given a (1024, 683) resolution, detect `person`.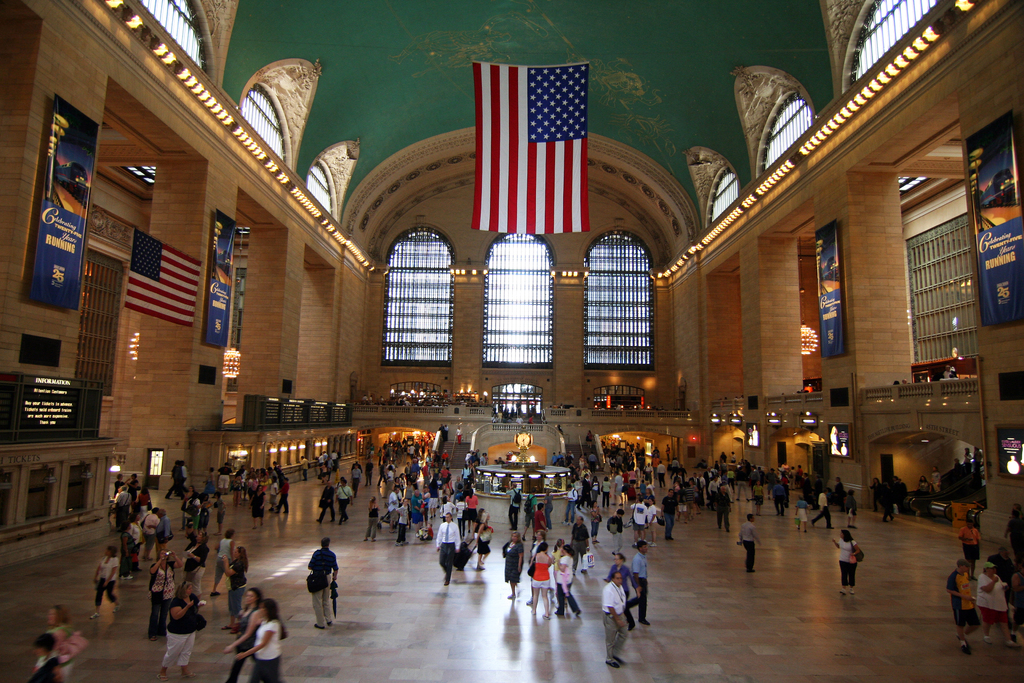
113:482:133:527.
